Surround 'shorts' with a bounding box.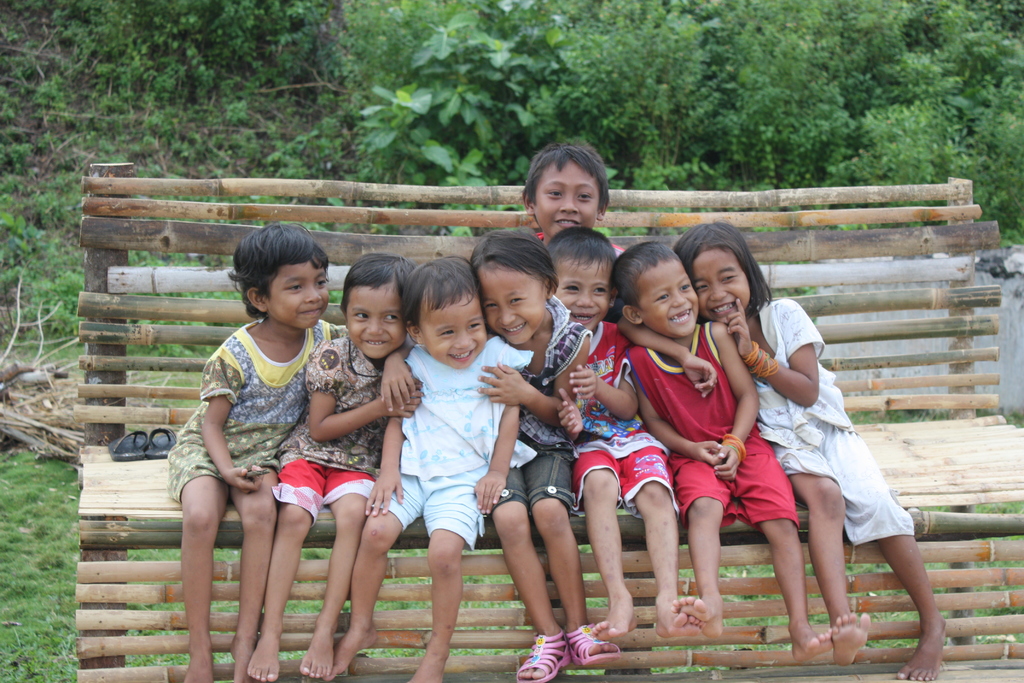
crop(775, 426, 910, 546).
